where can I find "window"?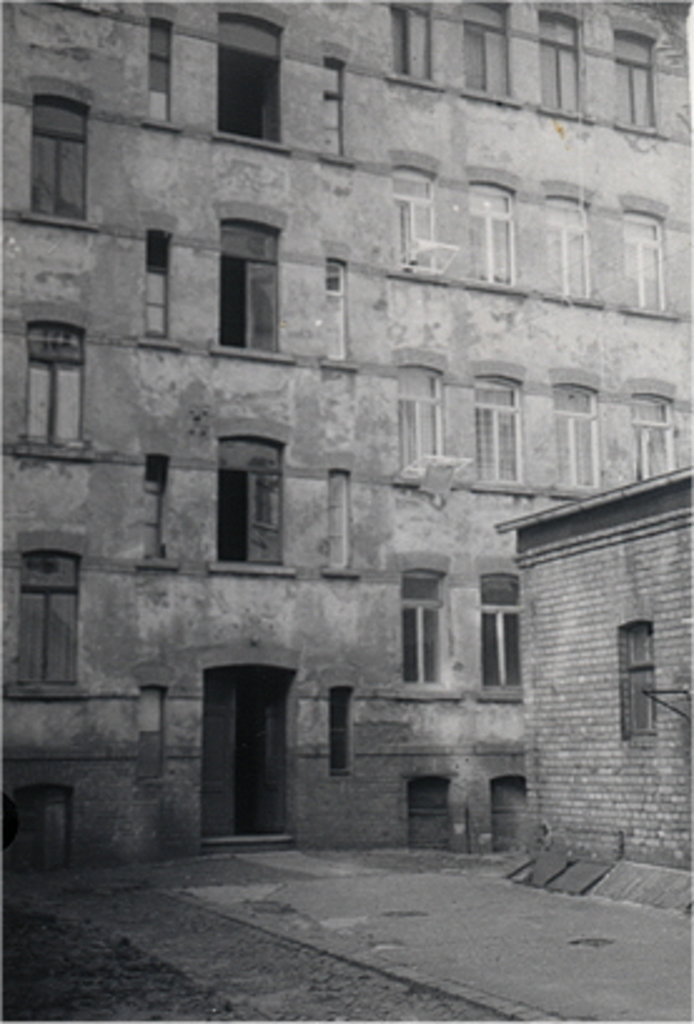
You can find it at 215,433,286,571.
